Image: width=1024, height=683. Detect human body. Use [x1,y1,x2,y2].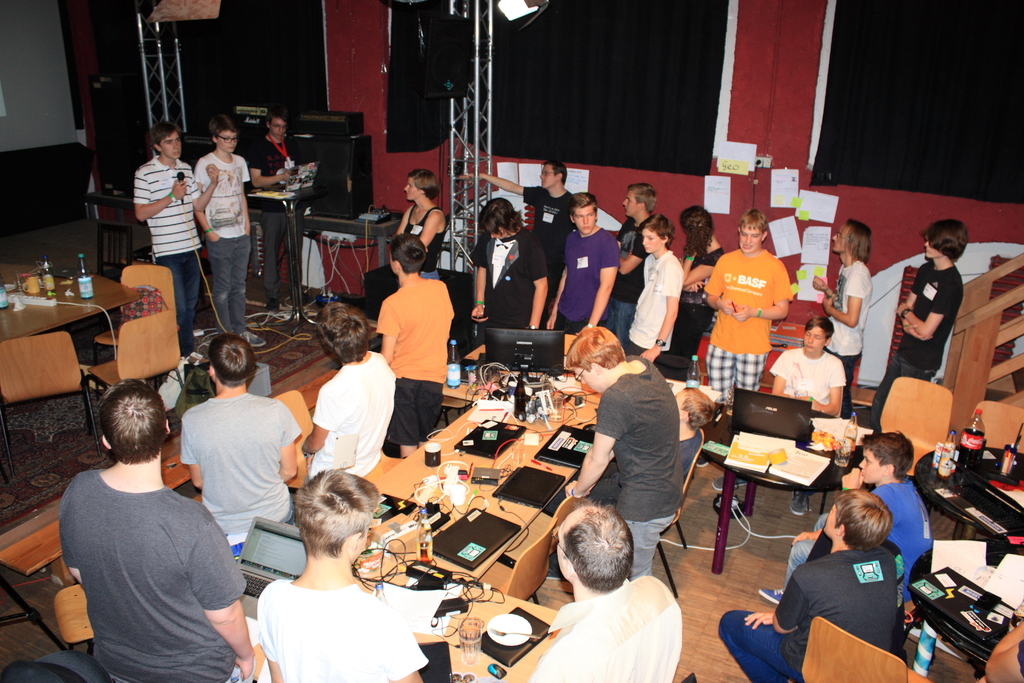
[375,273,456,458].
